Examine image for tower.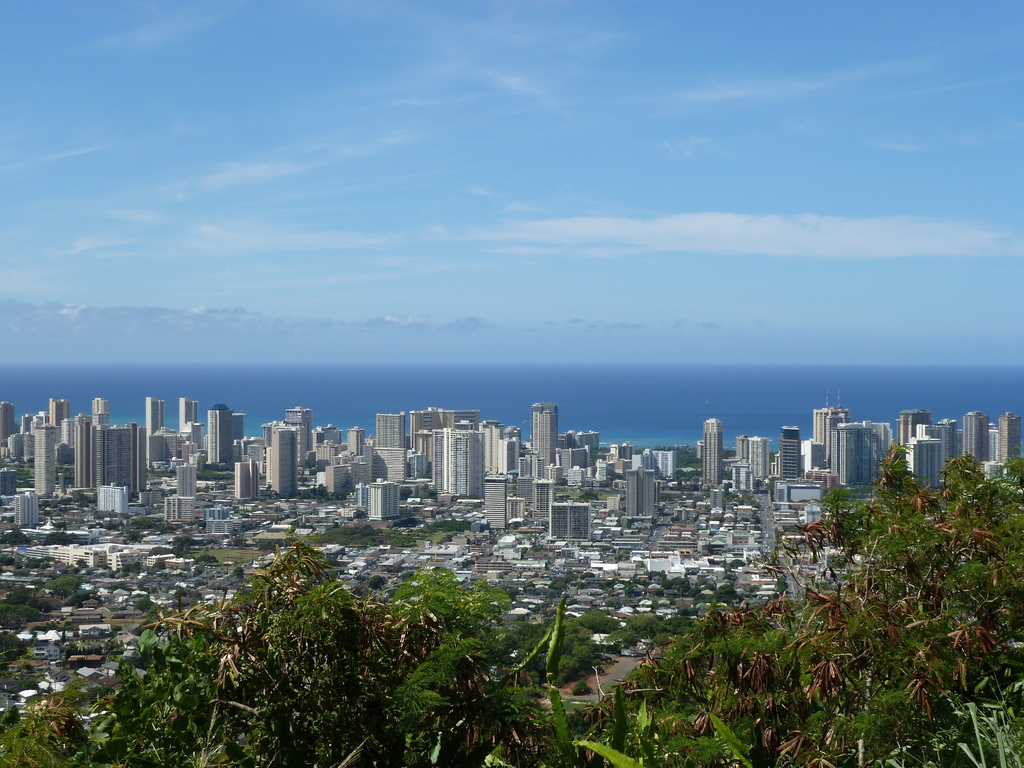
Examination result: box(255, 420, 301, 502).
